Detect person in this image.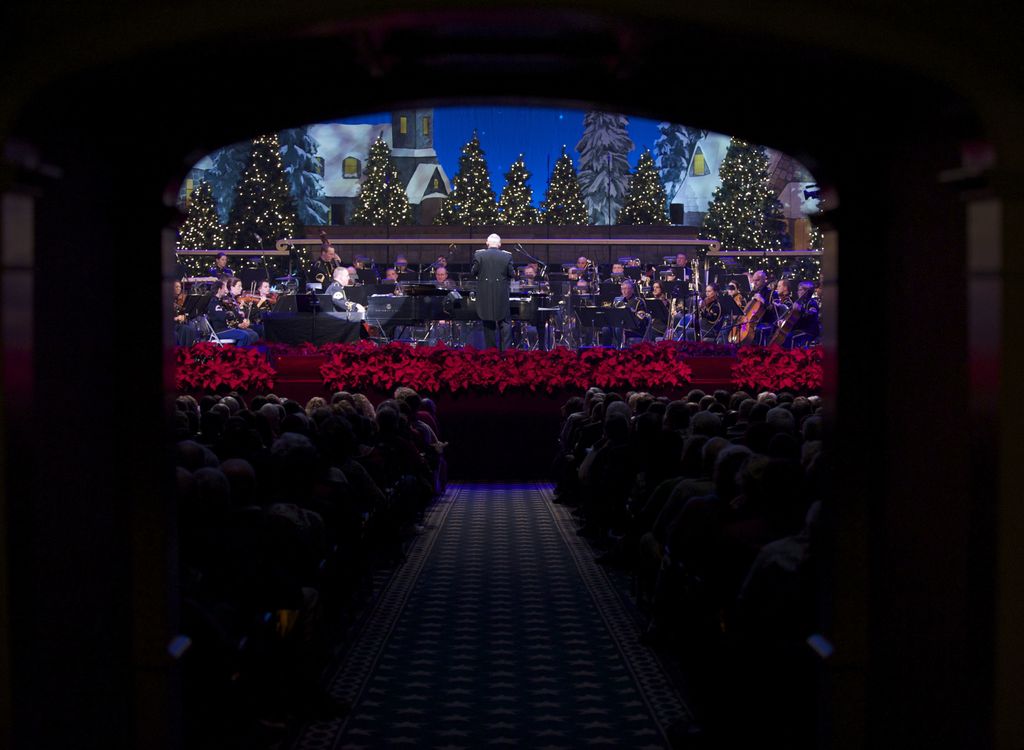
Detection: x1=173 y1=279 x2=195 y2=346.
